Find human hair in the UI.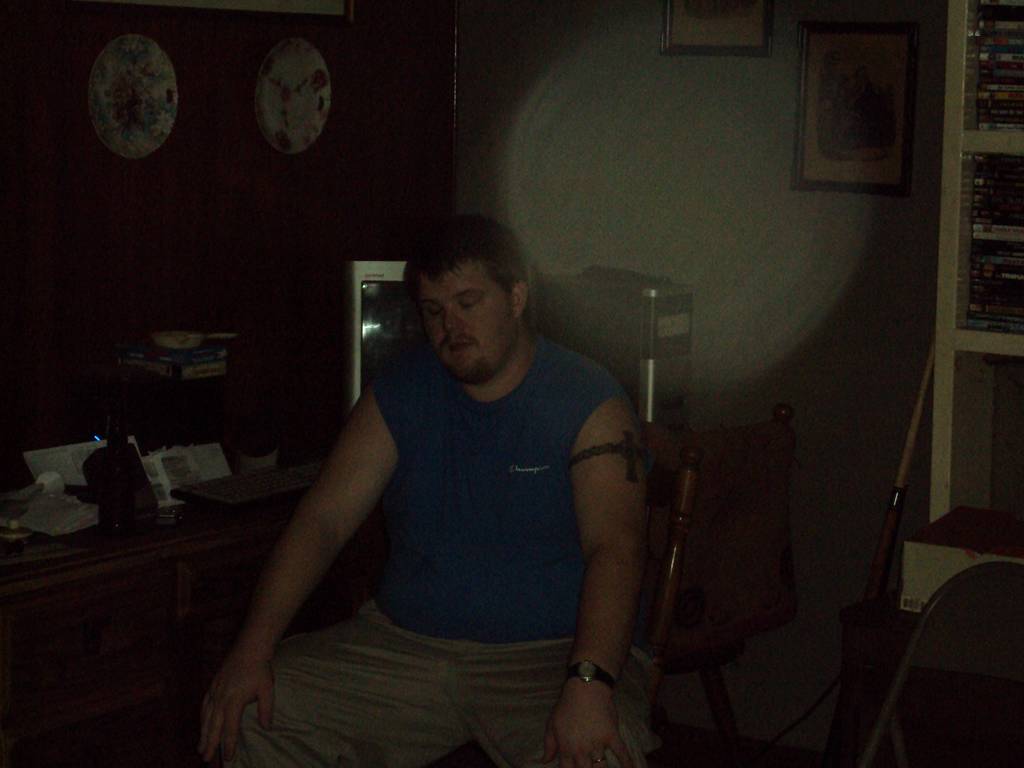
UI element at (left=395, top=221, right=541, bottom=372).
